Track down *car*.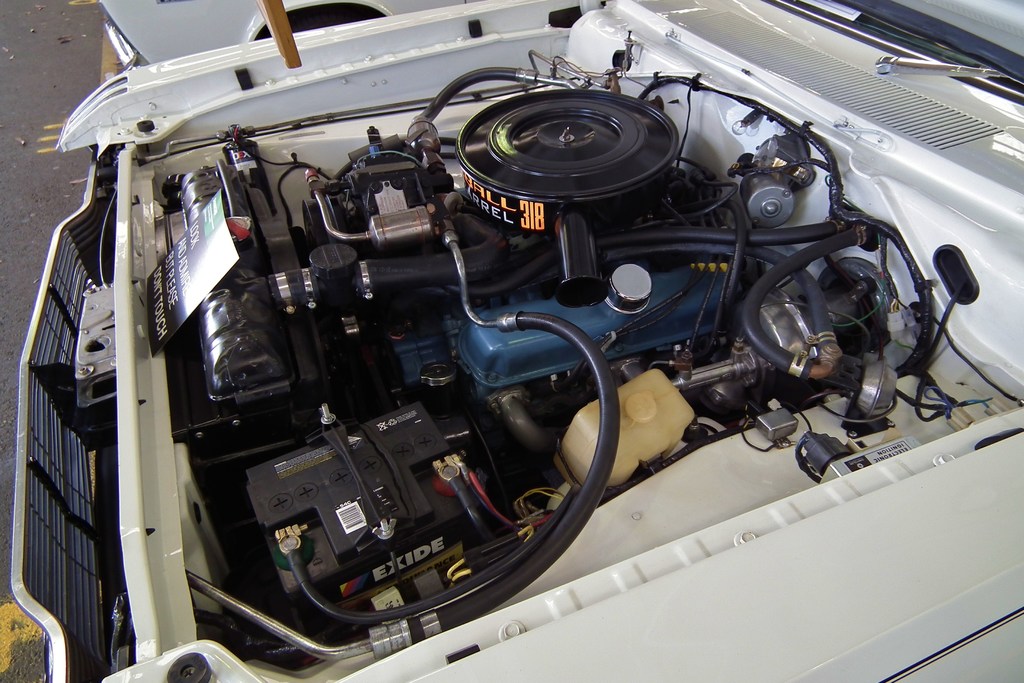
Tracked to box=[0, 0, 1023, 682].
